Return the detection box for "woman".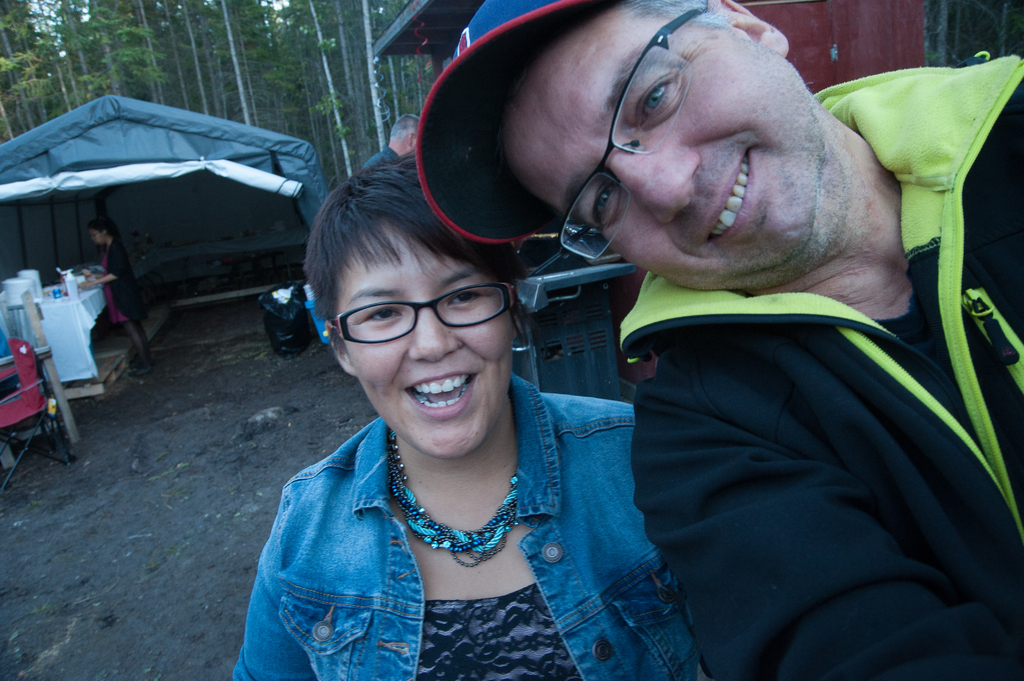
x1=212 y1=118 x2=759 y2=673.
